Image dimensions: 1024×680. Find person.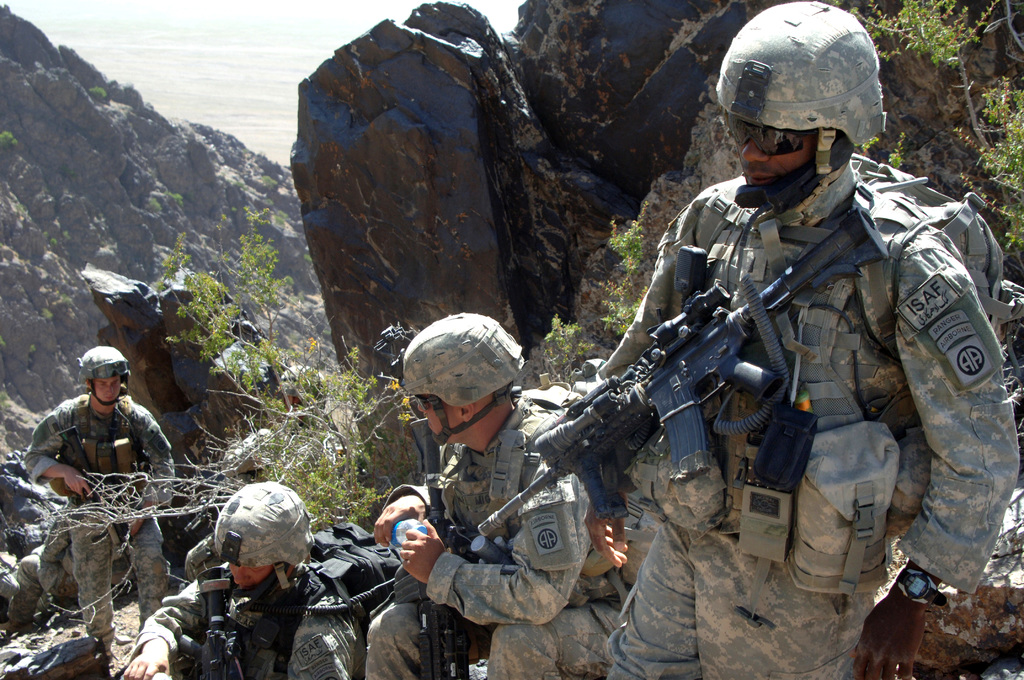
18/348/168/654.
